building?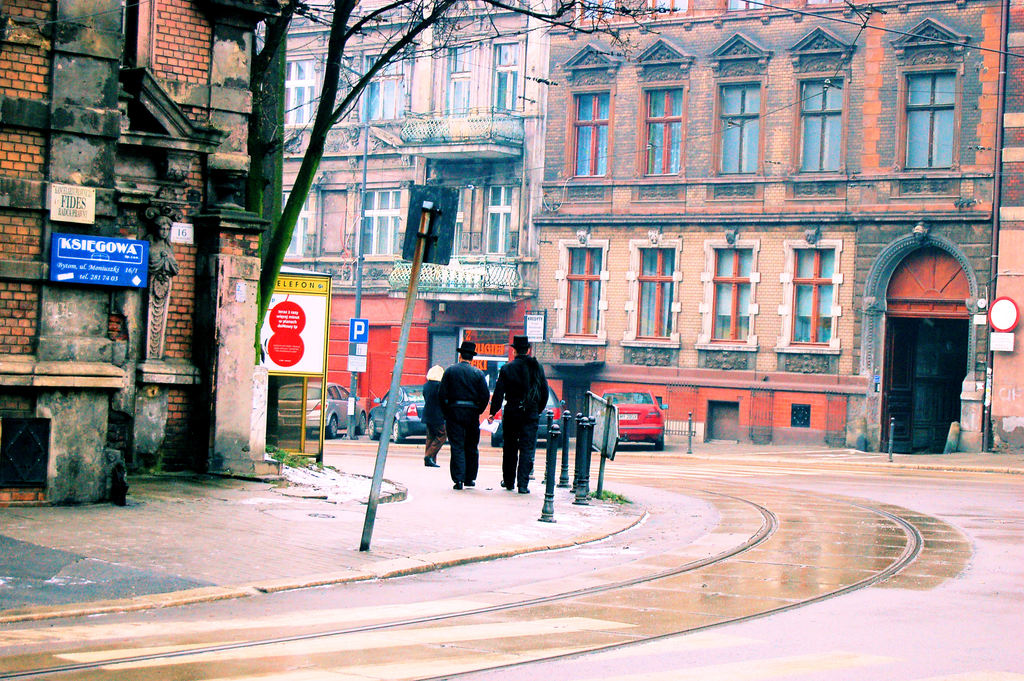
bbox=(255, 0, 539, 425)
